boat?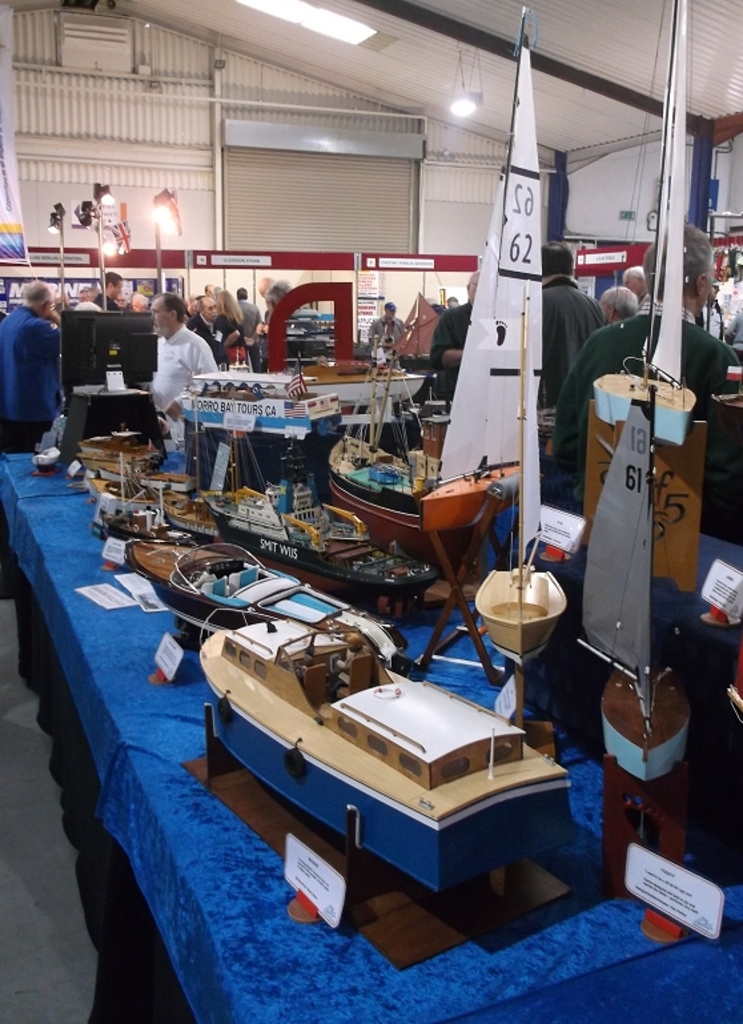
(x1=157, y1=487, x2=220, y2=539)
